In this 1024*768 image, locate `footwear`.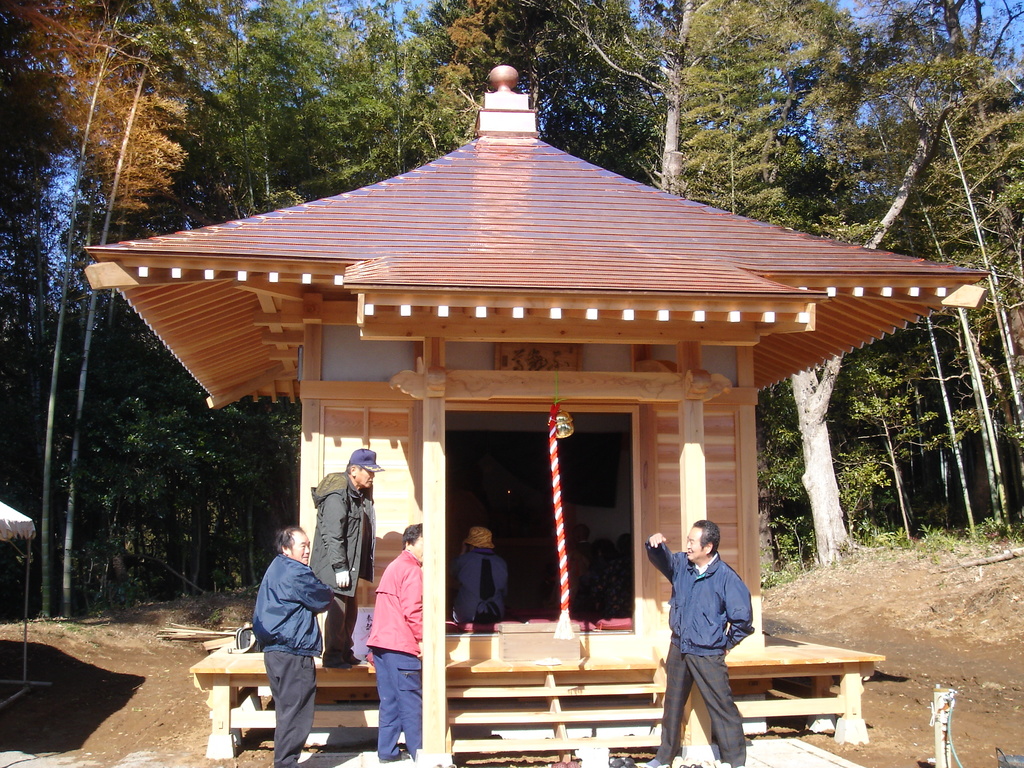
Bounding box: bbox=[644, 757, 668, 767].
